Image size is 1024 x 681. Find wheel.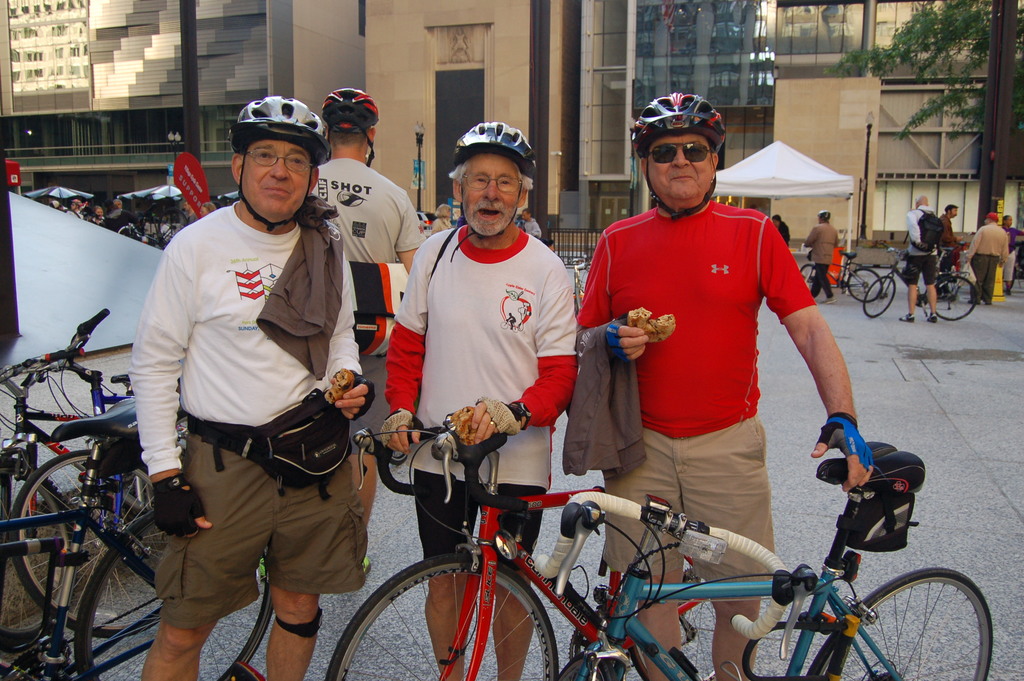
detection(927, 274, 977, 321).
